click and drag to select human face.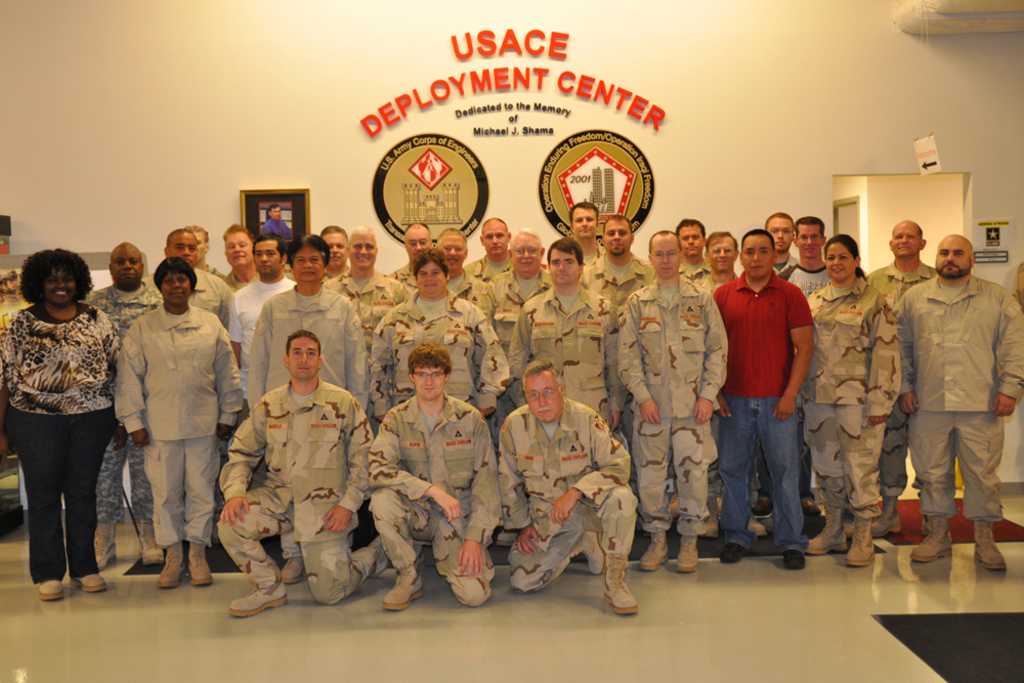
Selection: rect(293, 340, 323, 377).
